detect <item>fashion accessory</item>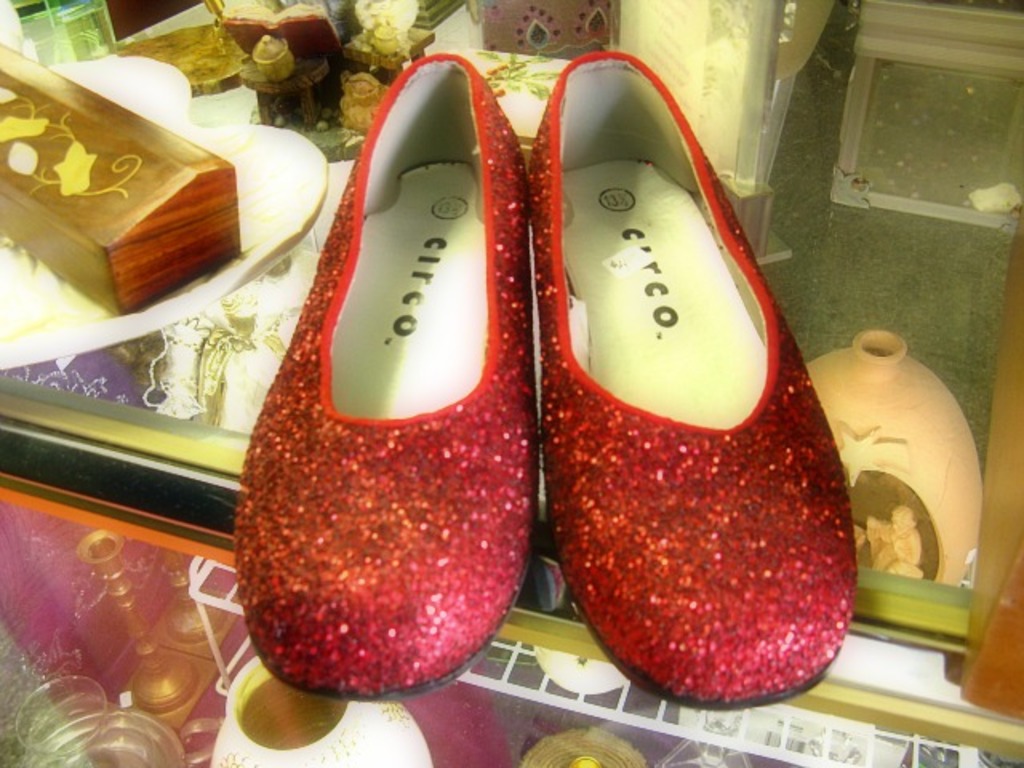
rect(235, 45, 528, 706)
